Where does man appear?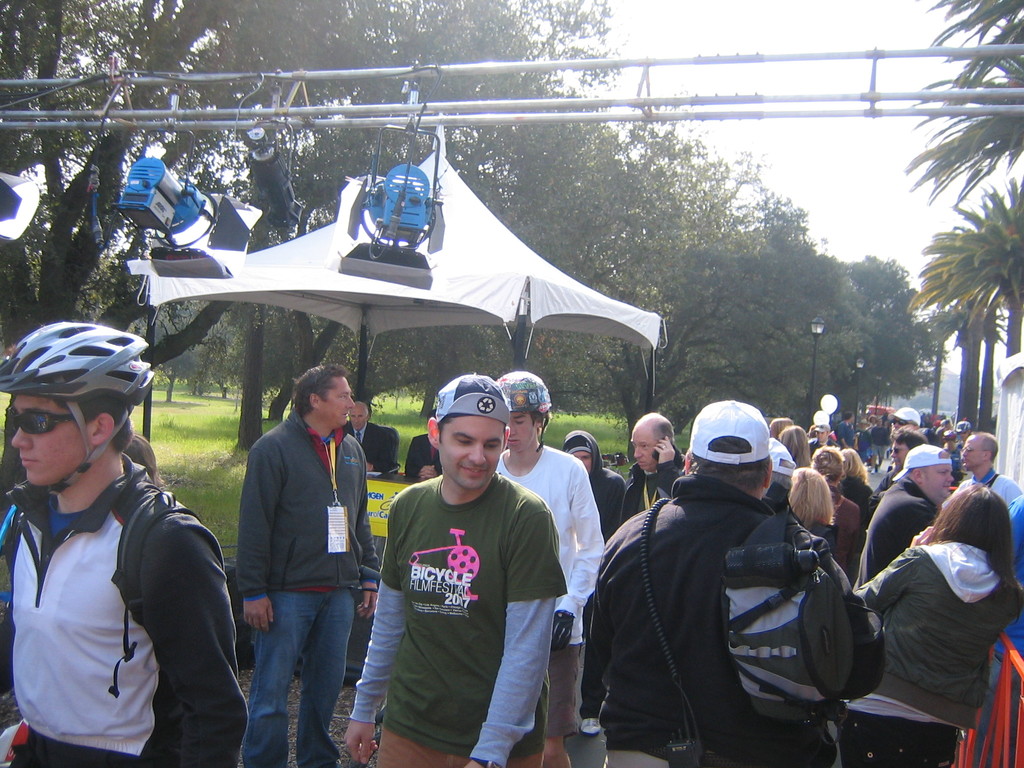
Appears at box=[339, 403, 403, 478].
